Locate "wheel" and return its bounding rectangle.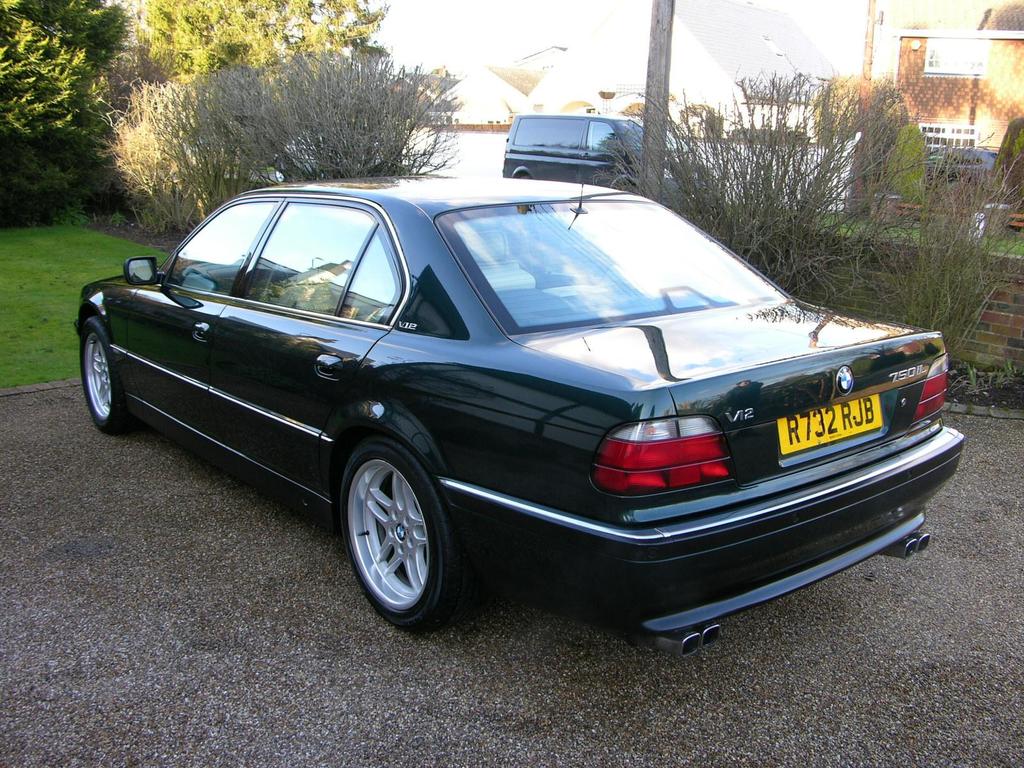
locate(340, 434, 480, 641).
